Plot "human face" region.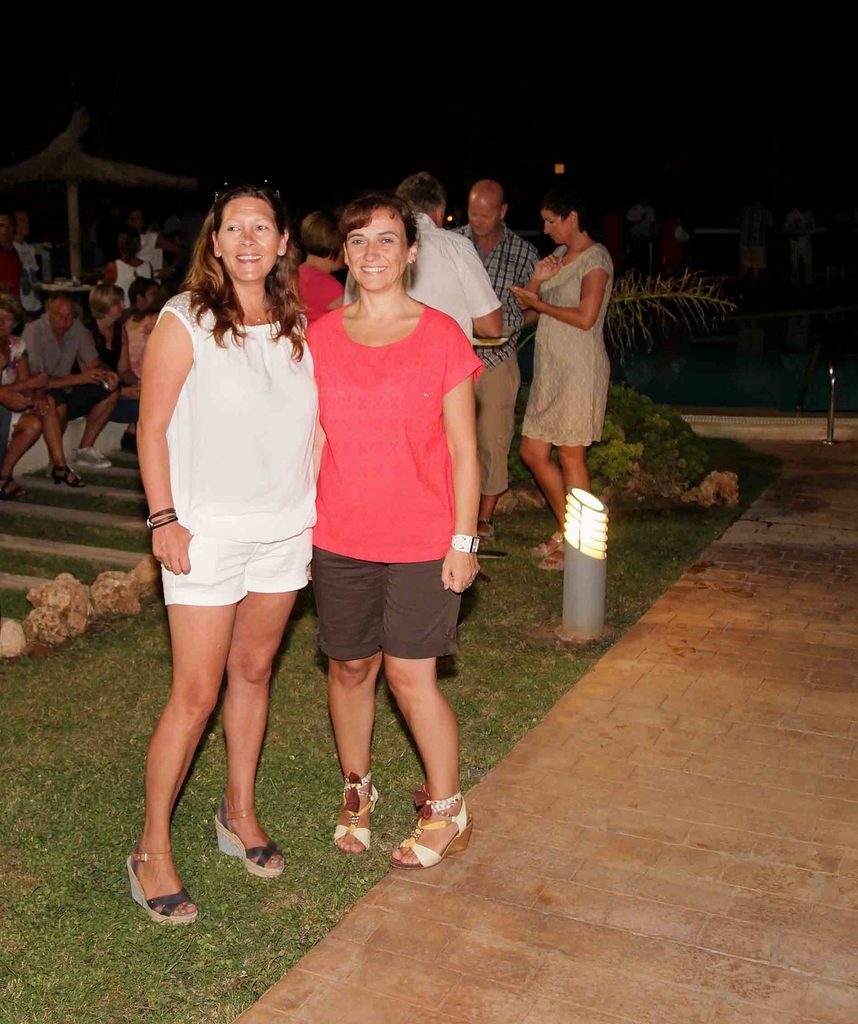
Plotted at [46,299,75,335].
